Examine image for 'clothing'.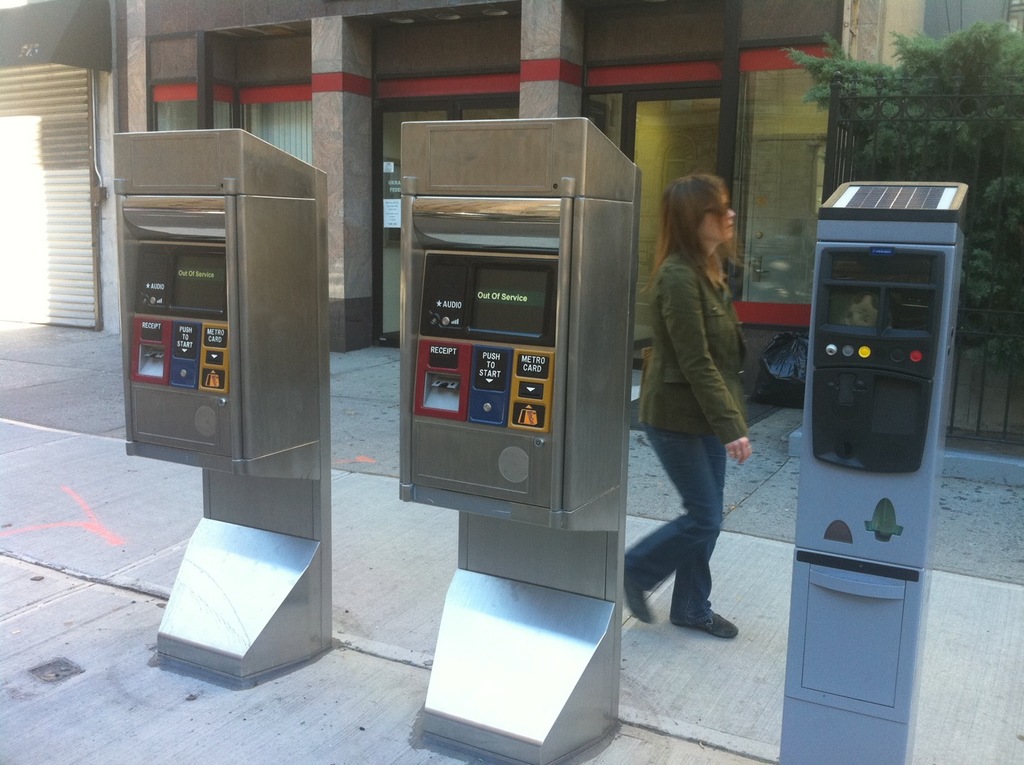
Examination result: {"x1": 621, "y1": 171, "x2": 763, "y2": 644}.
